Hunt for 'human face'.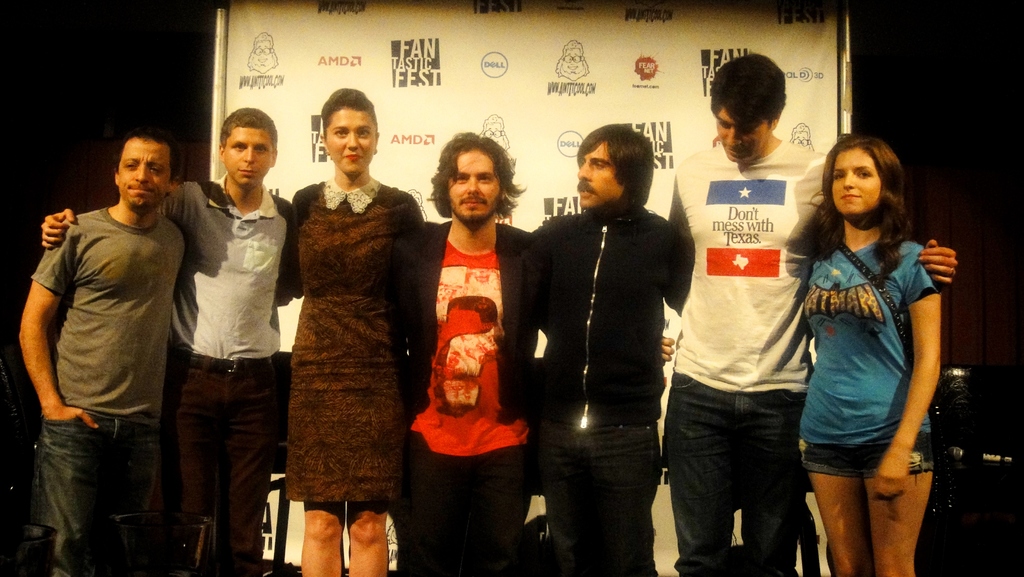
Hunted down at 254/39/274/72.
